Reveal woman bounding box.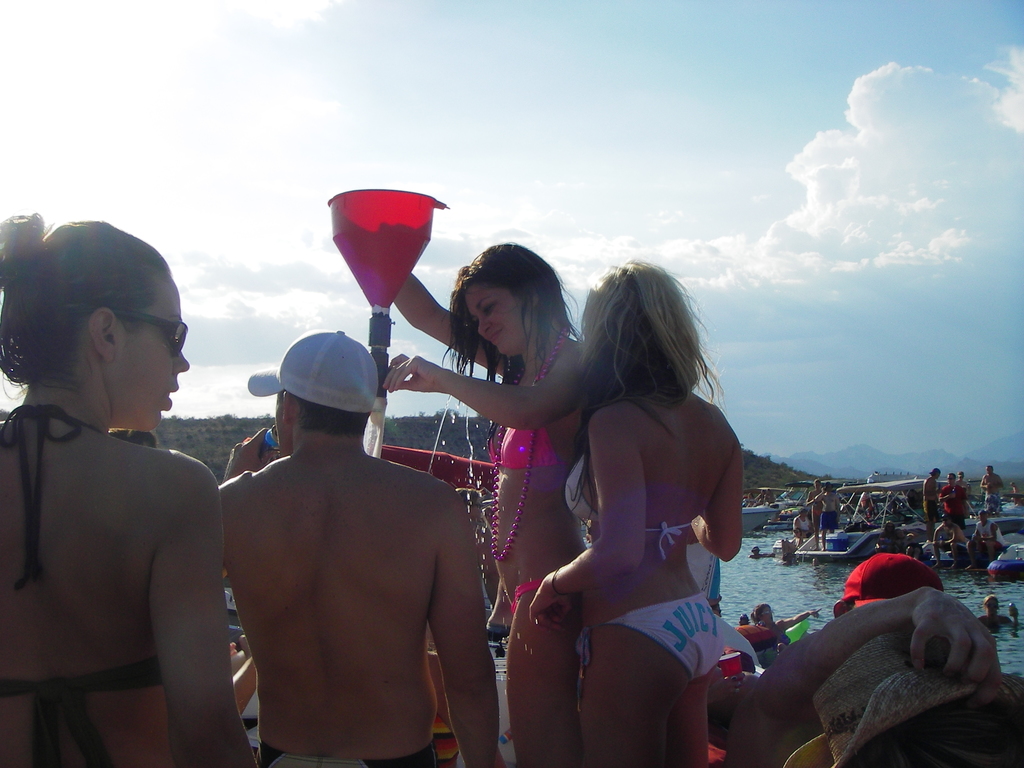
Revealed: select_region(491, 241, 761, 763).
